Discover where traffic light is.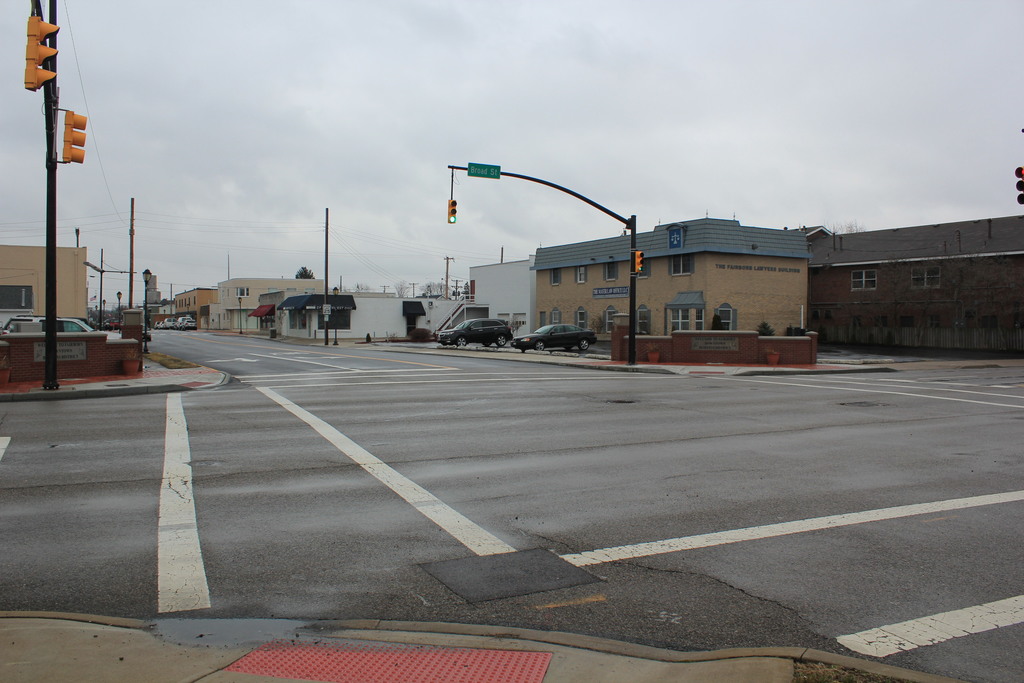
Discovered at pyautogui.locateOnScreen(636, 249, 645, 274).
